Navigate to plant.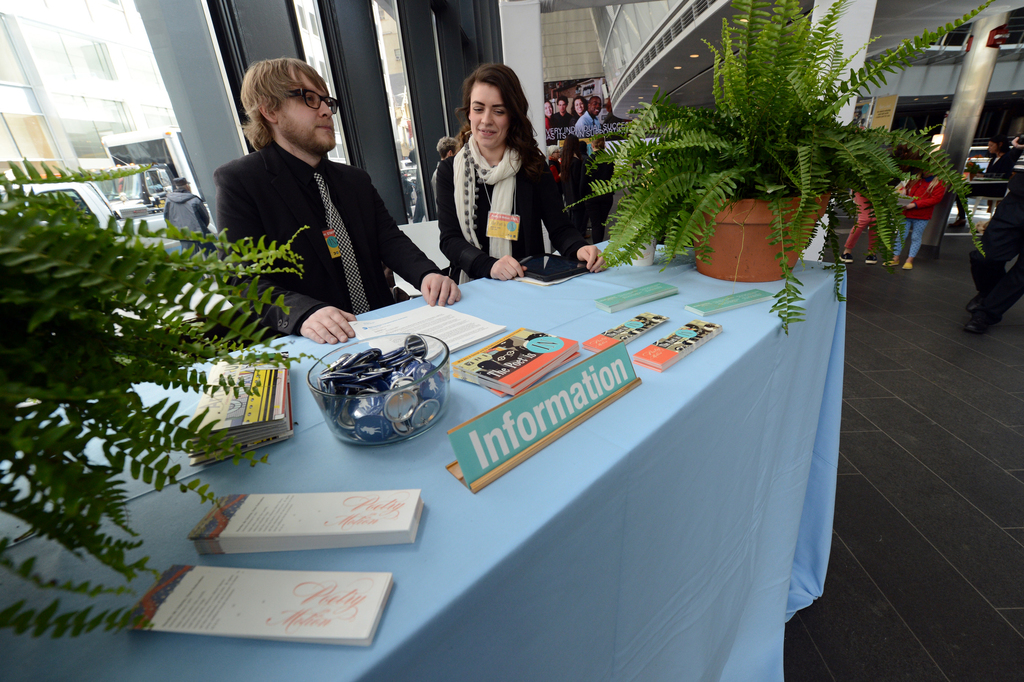
Navigation target: (571, 0, 1000, 343).
